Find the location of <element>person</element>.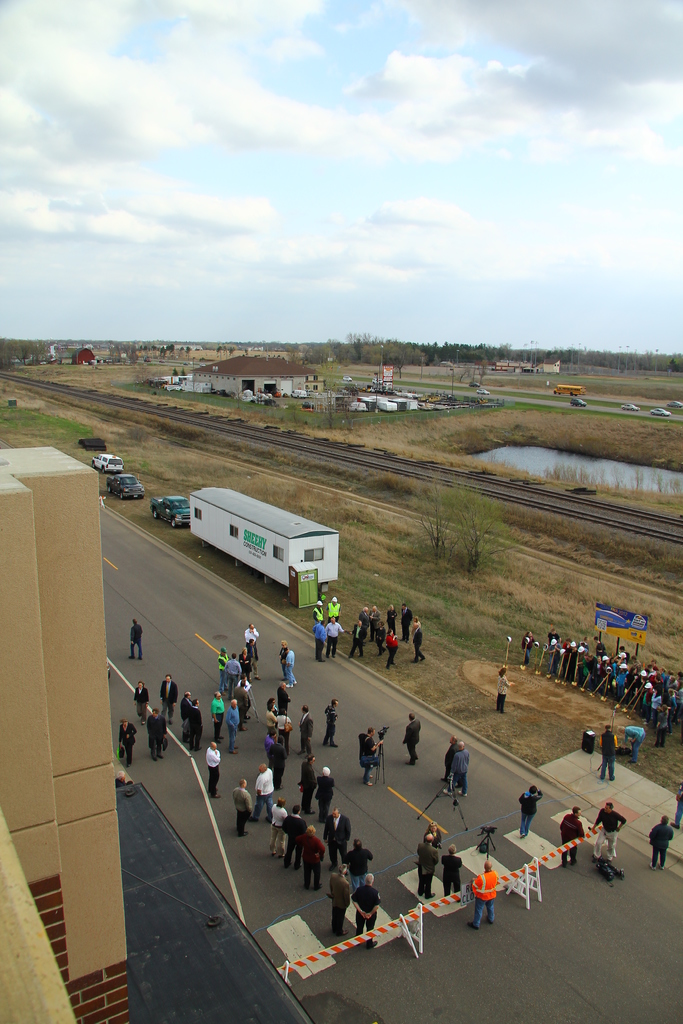
Location: left=129, top=616, right=142, bottom=660.
